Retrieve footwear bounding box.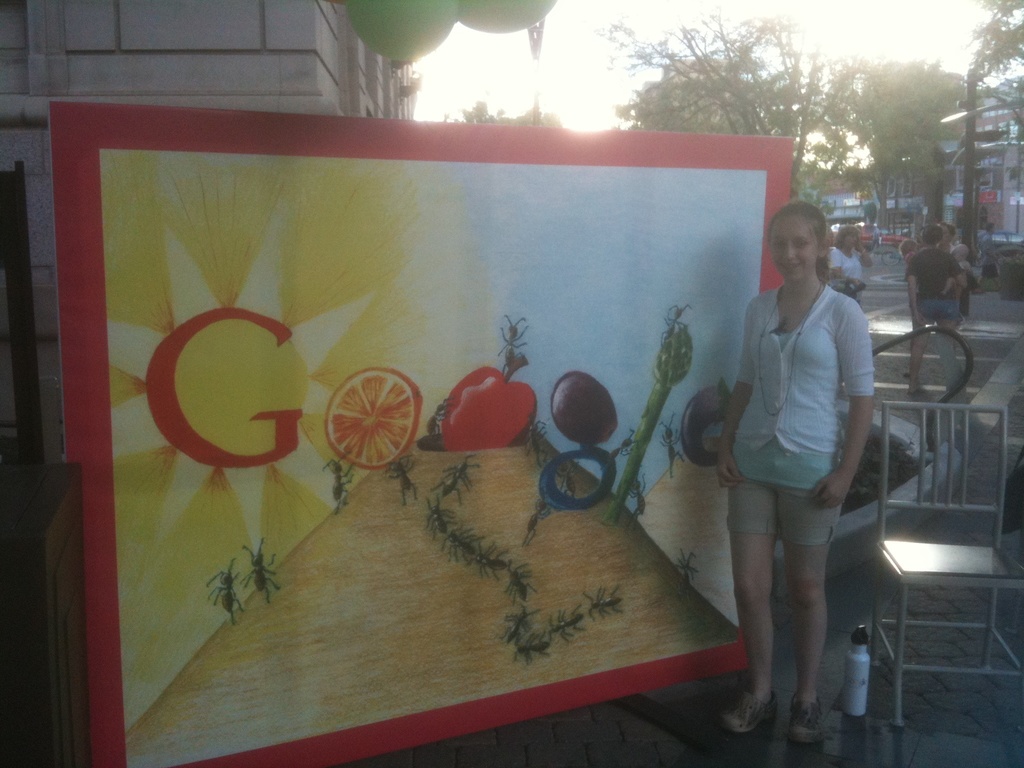
Bounding box: x1=717 y1=692 x2=780 y2=732.
